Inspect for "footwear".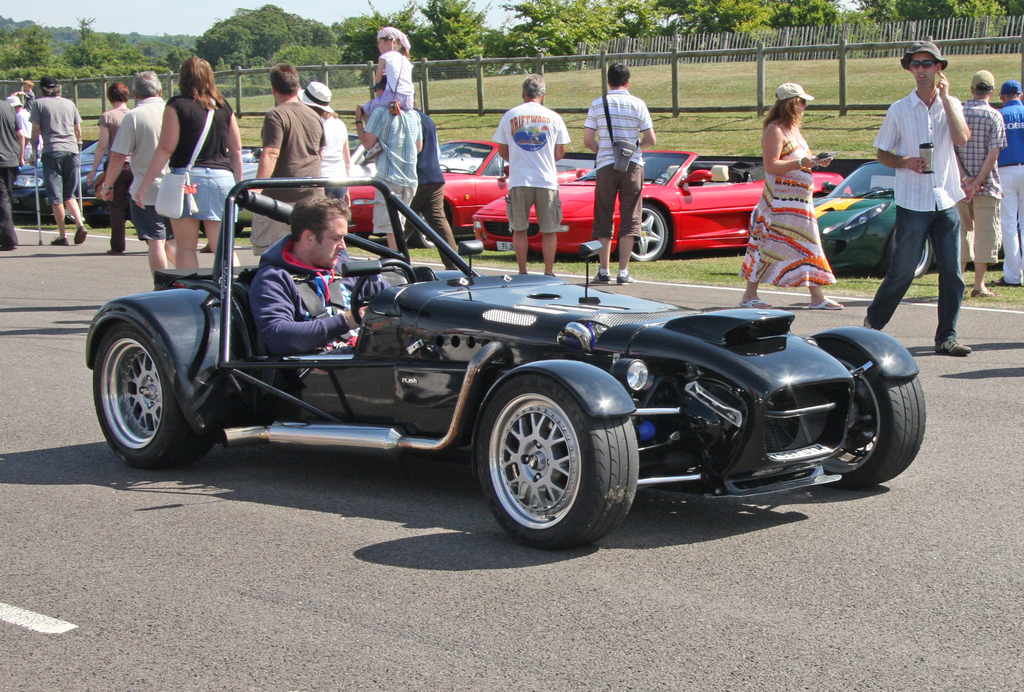
Inspection: detection(108, 251, 122, 253).
